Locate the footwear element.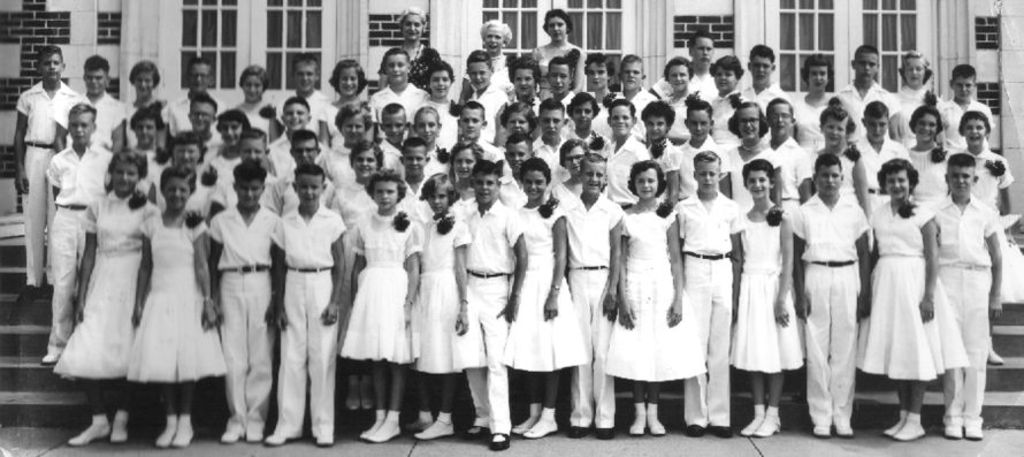
Element bbox: bbox(315, 433, 338, 444).
